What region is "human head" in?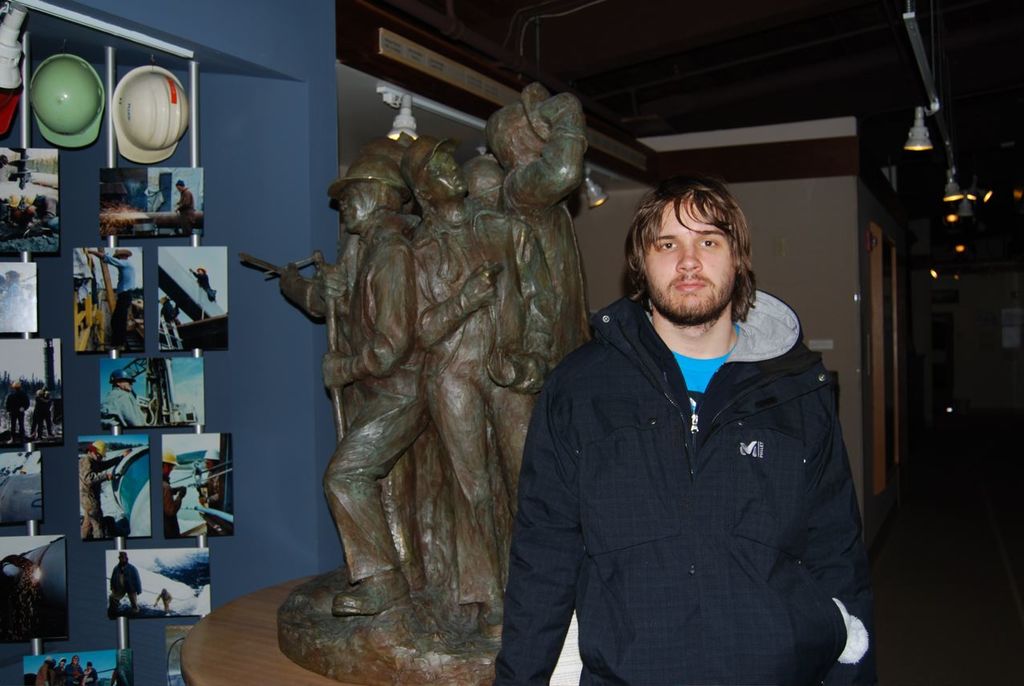
<bbox>478, 97, 544, 170</bbox>.
